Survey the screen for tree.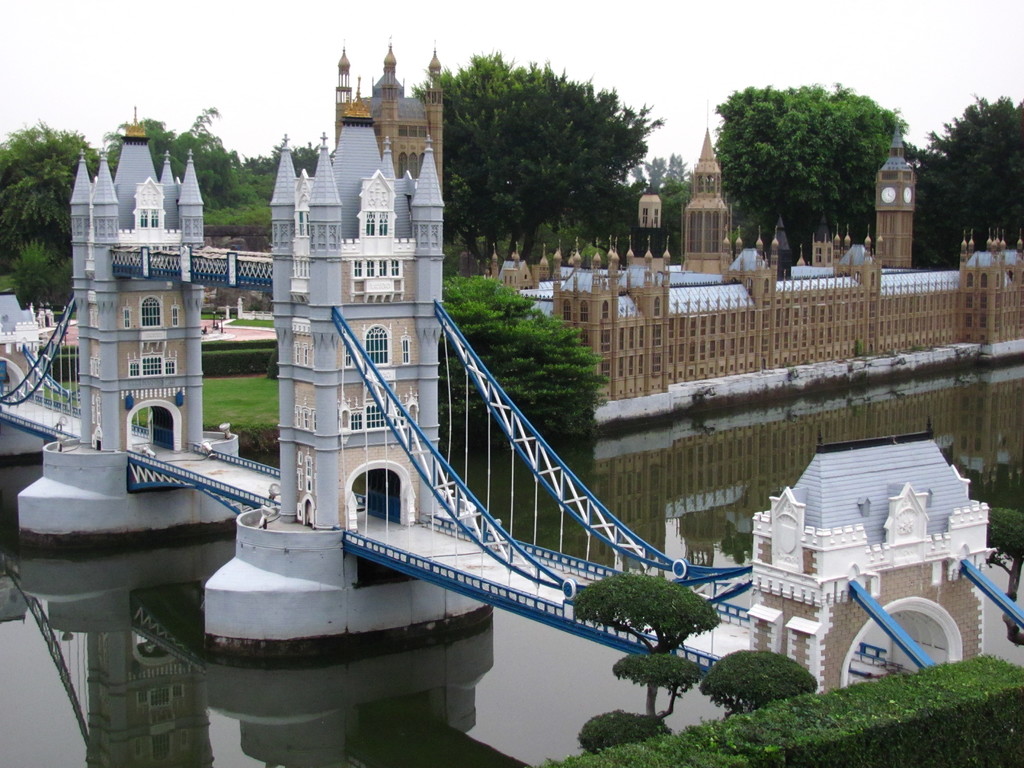
Survey found: BBox(245, 138, 326, 178).
